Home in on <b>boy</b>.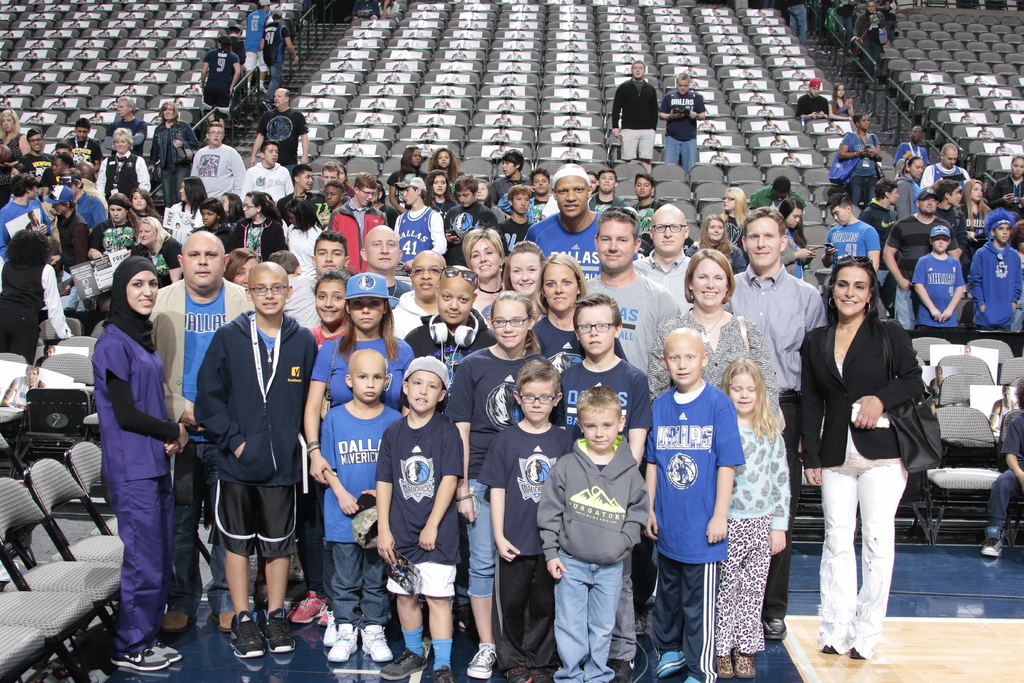
Homed in at box(529, 168, 551, 204).
